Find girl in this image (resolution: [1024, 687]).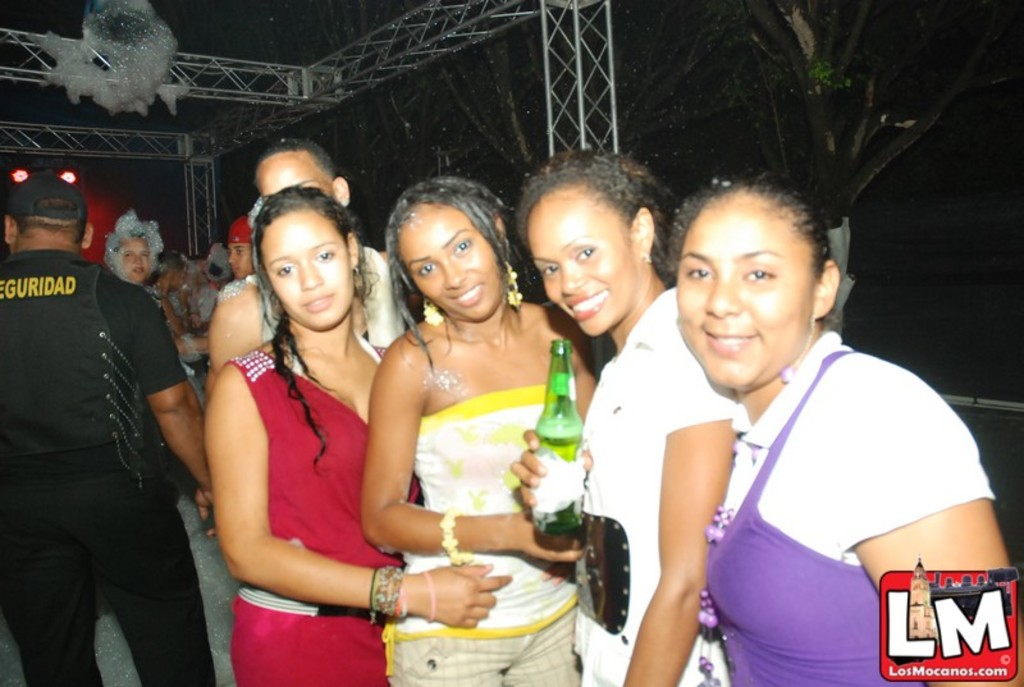
<region>204, 189, 506, 681</region>.
